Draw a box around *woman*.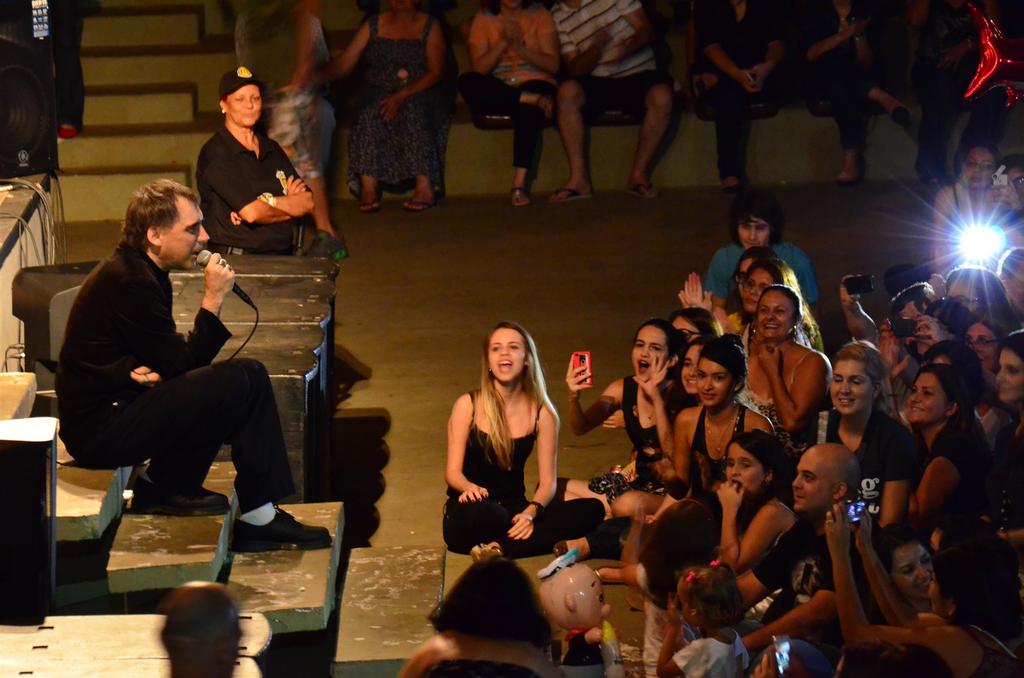
746,287,832,467.
